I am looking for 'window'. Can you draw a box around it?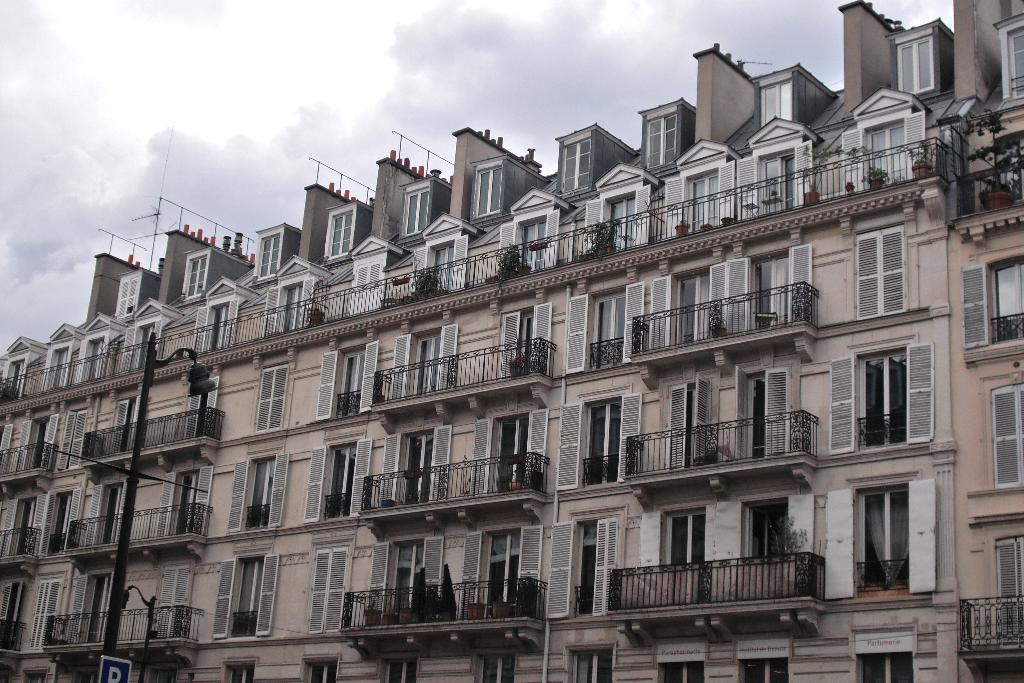
Sure, the bounding box is <region>951, 245, 1023, 361</region>.
